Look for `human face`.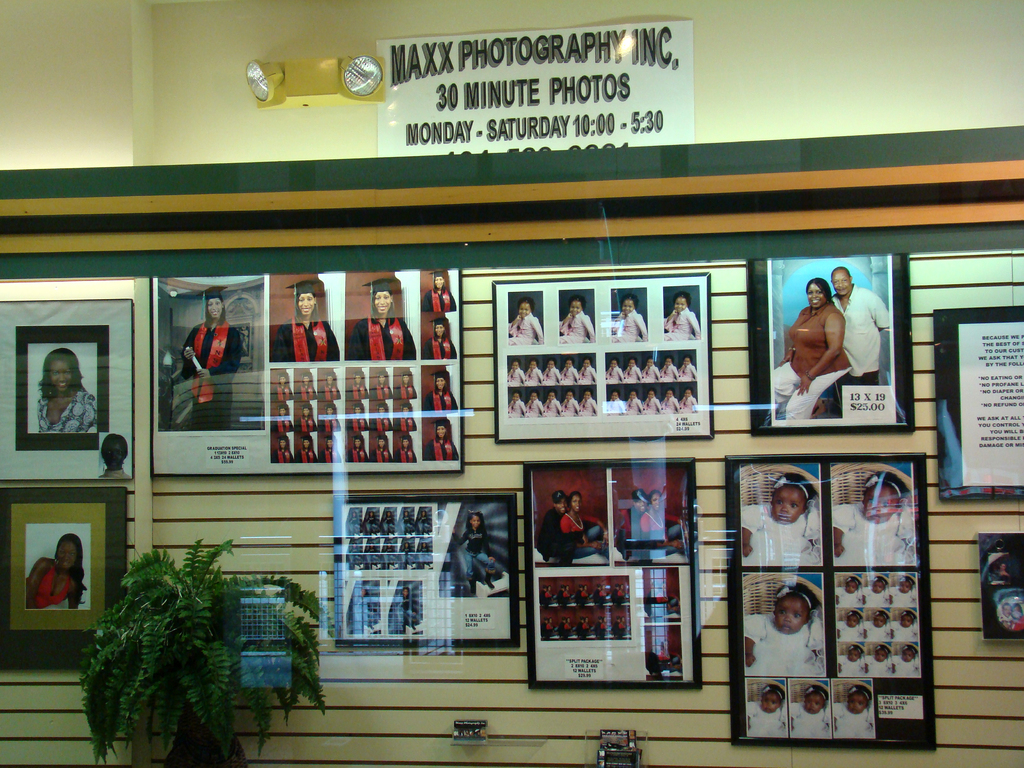
Found: [left=851, top=691, right=864, bottom=709].
